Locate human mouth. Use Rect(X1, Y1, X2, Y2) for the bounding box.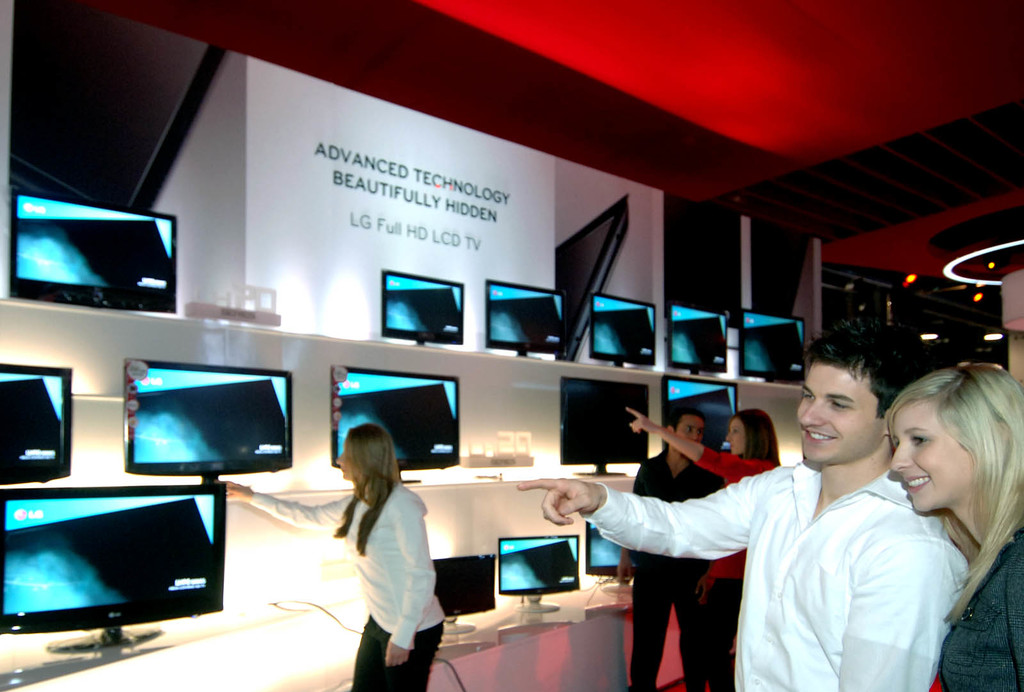
Rect(803, 430, 835, 446).
